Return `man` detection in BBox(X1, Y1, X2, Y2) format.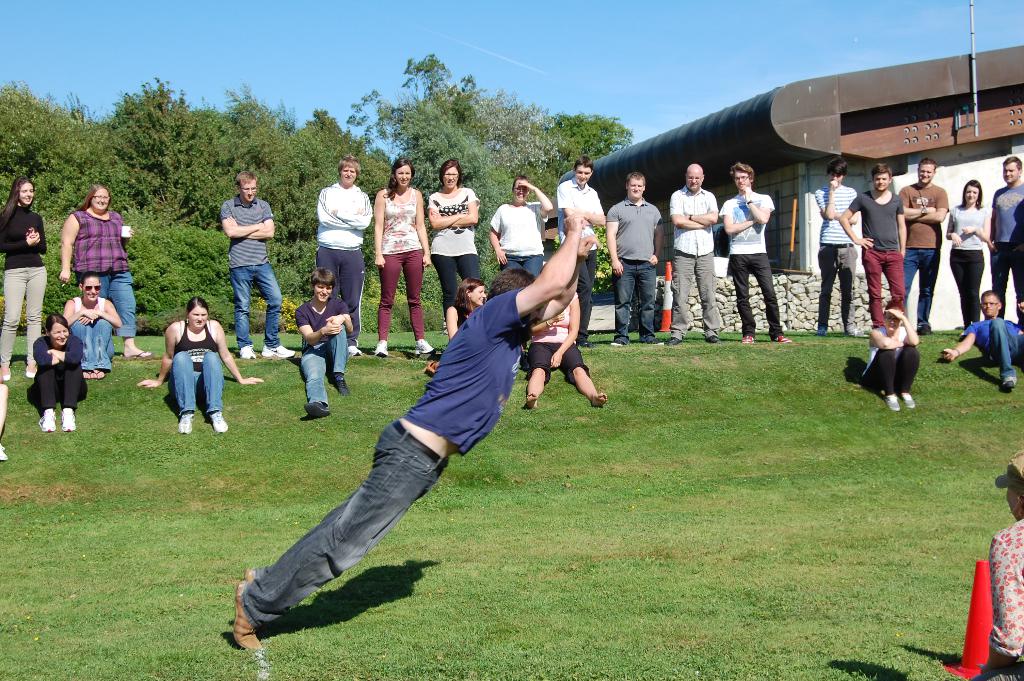
BBox(716, 163, 788, 340).
